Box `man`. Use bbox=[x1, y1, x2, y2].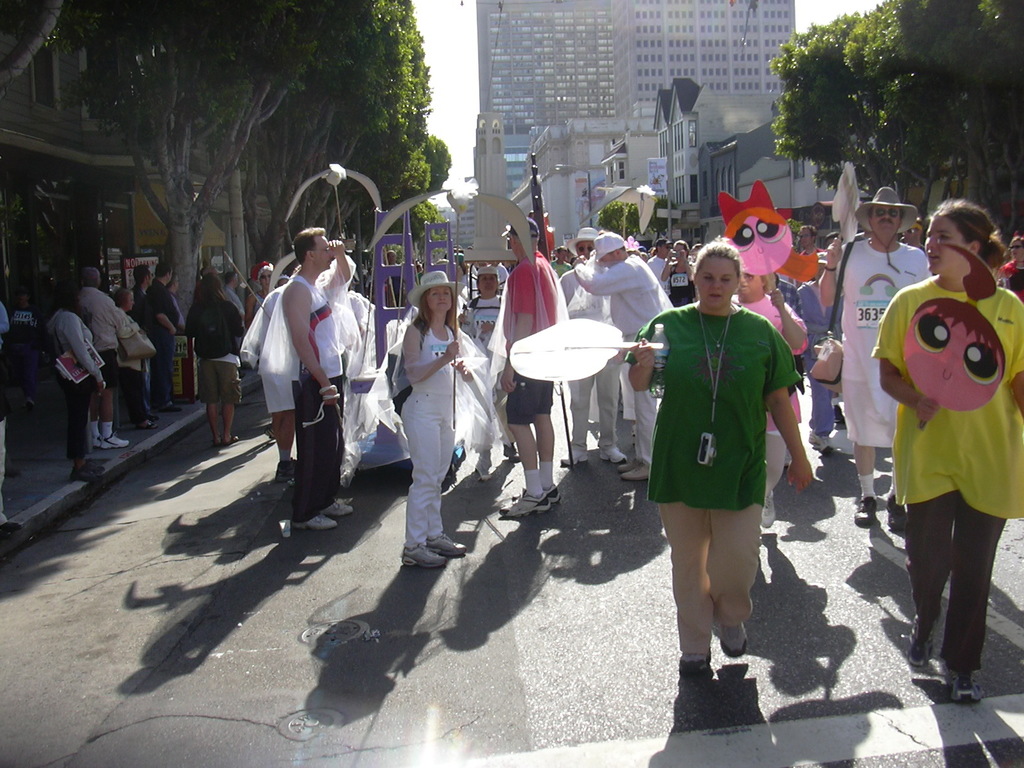
bbox=[149, 263, 182, 410].
